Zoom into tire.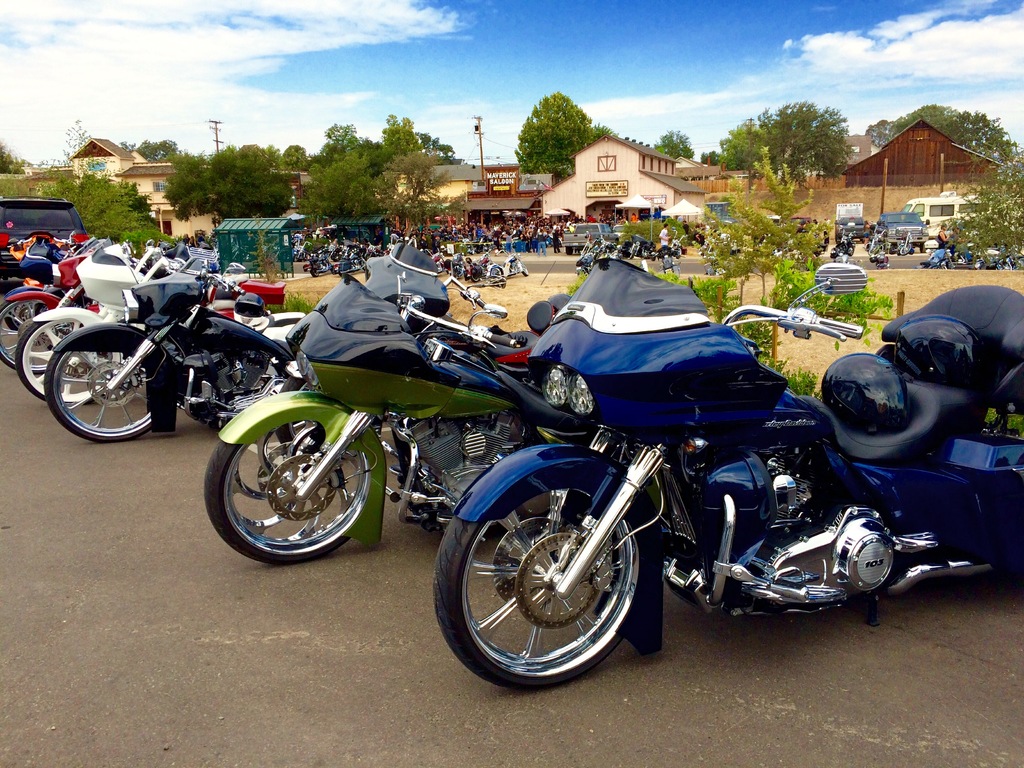
Zoom target: region(449, 264, 465, 277).
